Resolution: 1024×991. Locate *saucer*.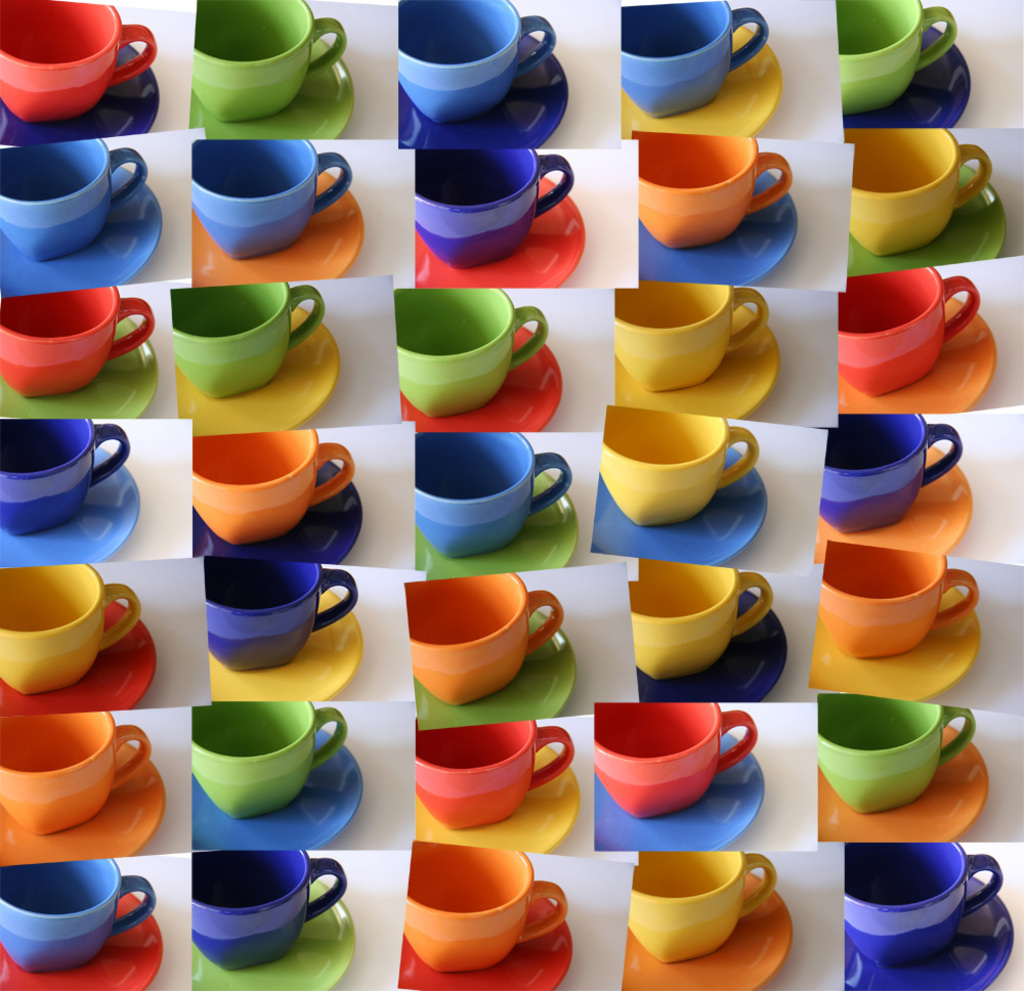
pyautogui.locateOnScreen(193, 728, 366, 852).
